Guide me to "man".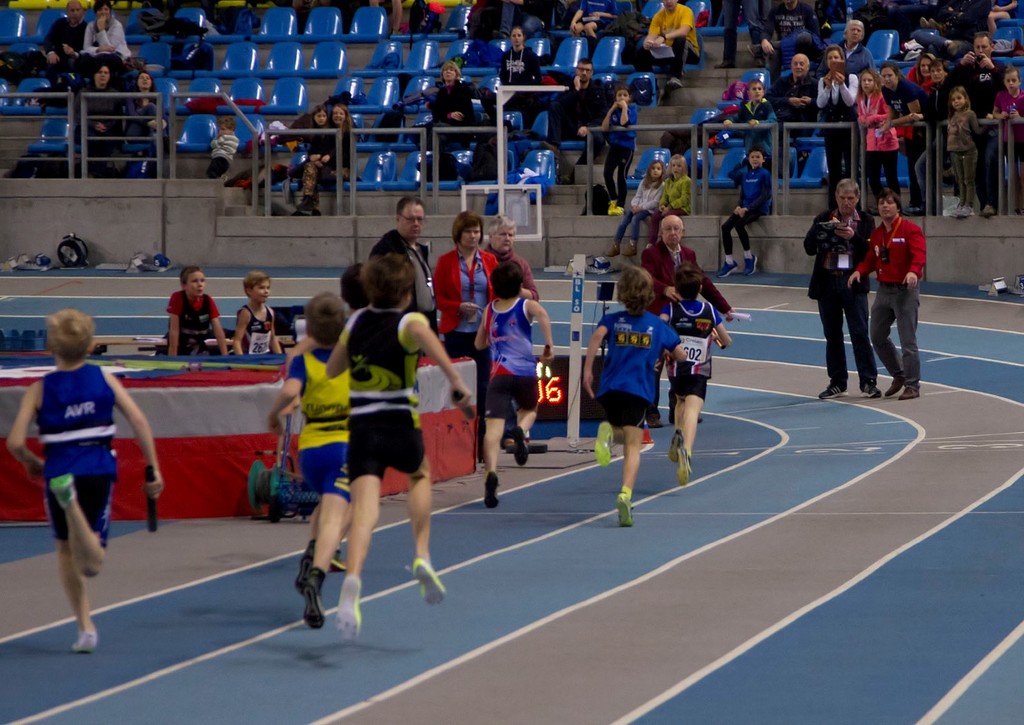
Guidance: bbox=[767, 51, 818, 177].
